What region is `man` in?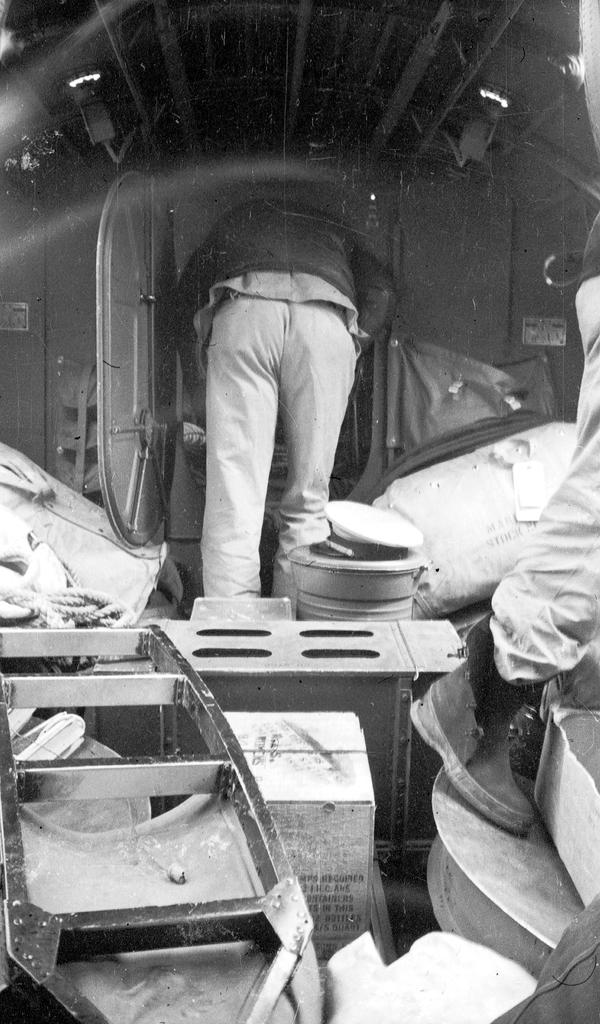
(x1=166, y1=187, x2=418, y2=612).
